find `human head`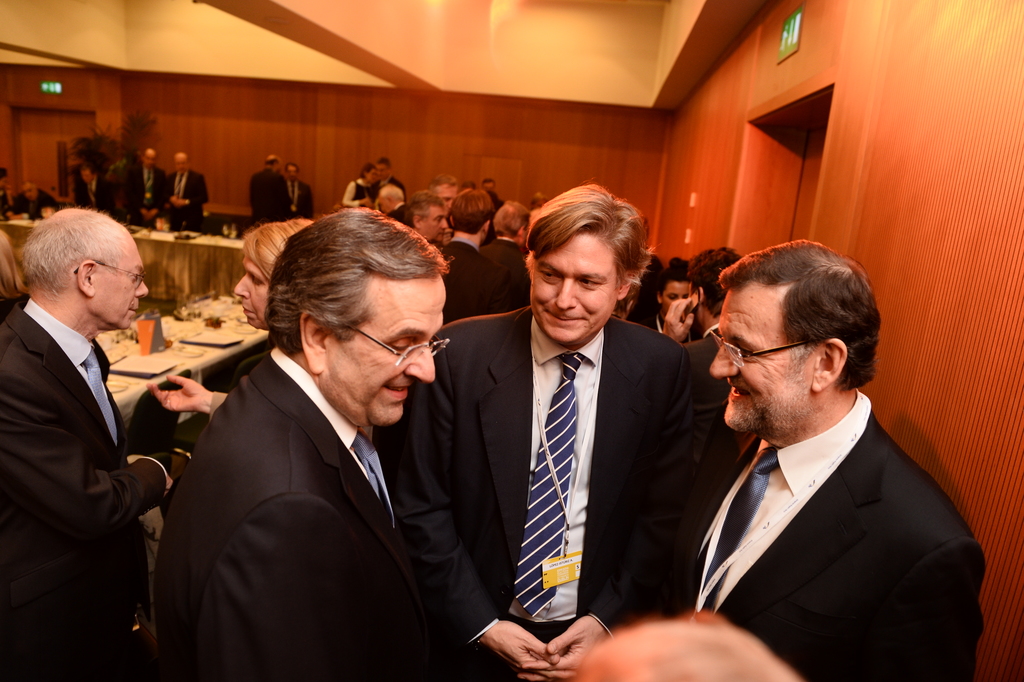
(687,241,736,335)
